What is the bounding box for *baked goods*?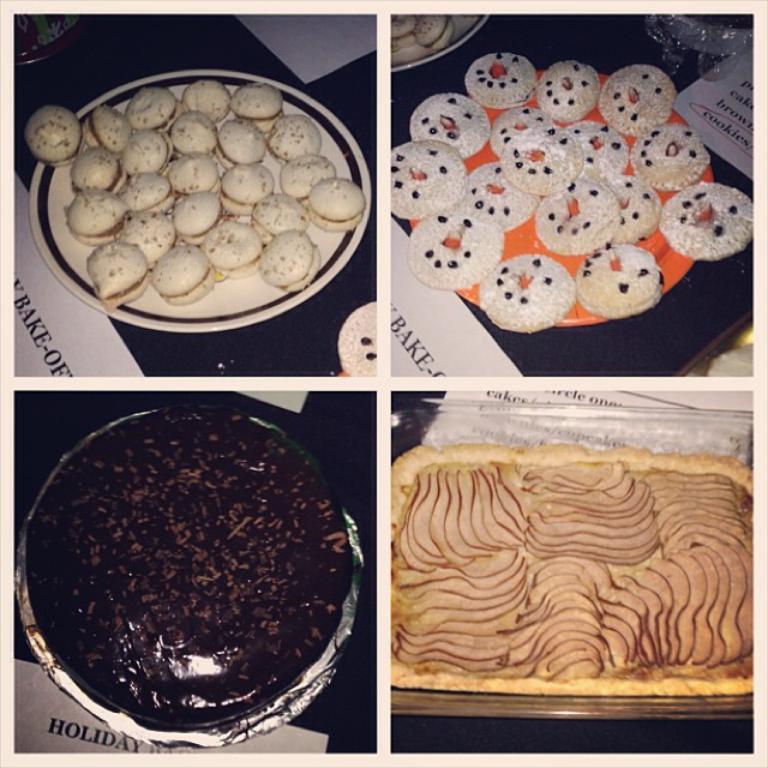
pyautogui.locateOnScreen(494, 126, 582, 193).
